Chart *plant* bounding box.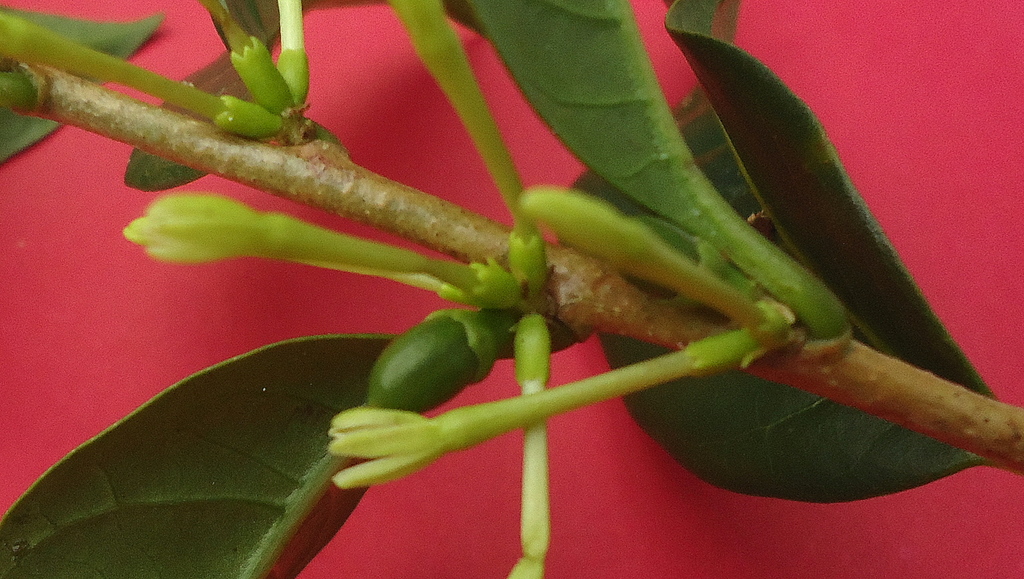
Charted: bbox(0, 3, 893, 578).
